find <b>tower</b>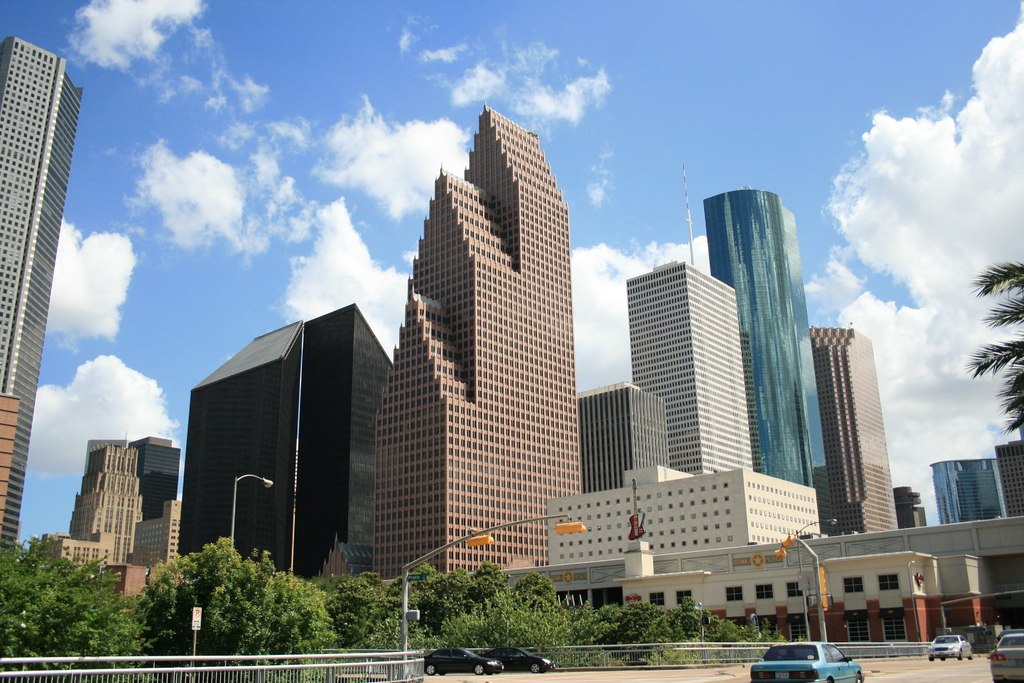
[997, 436, 1021, 516]
